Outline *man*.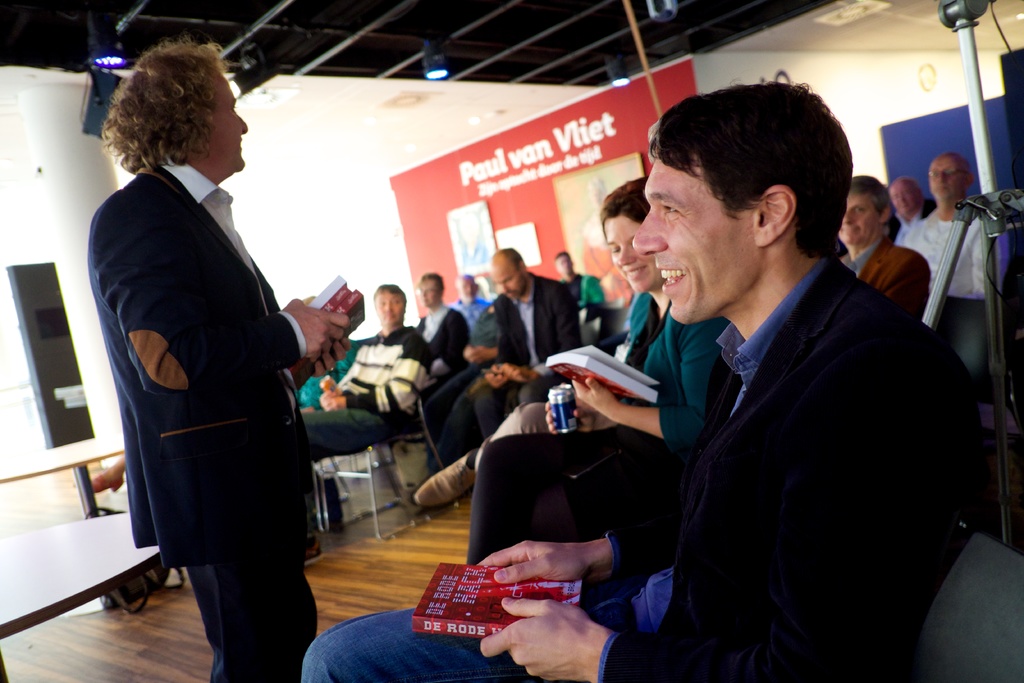
Outline: crop(396, 255, 470, 369).
